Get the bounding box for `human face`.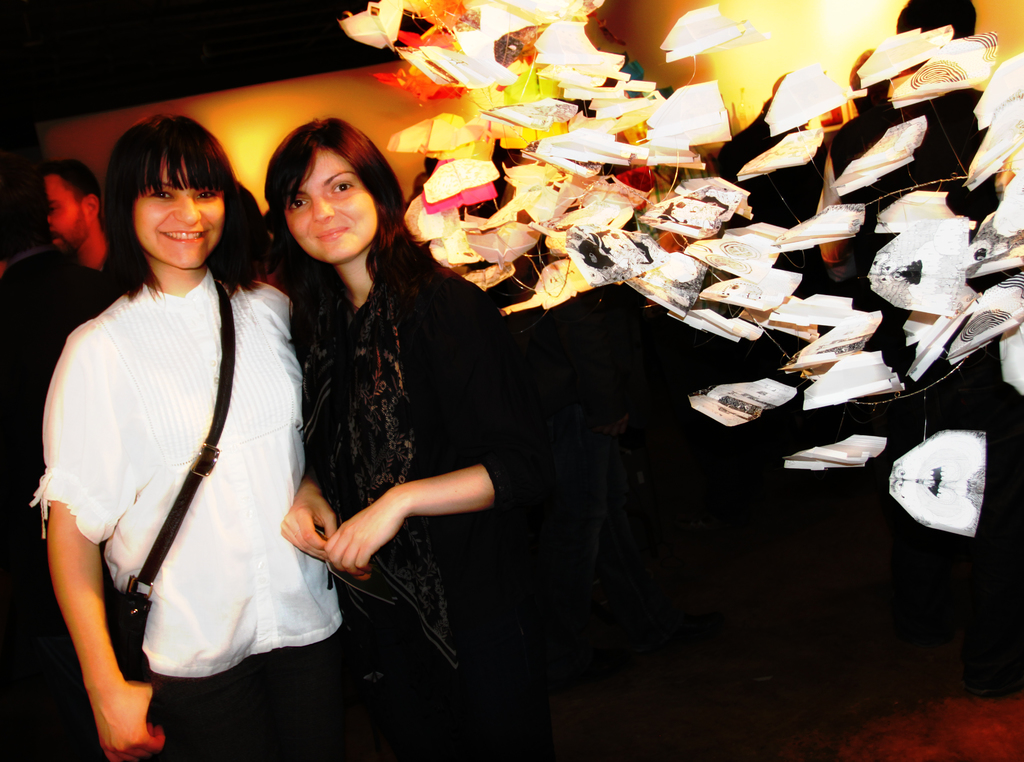
<bbox>132, 158, 223, 267</bbox>.
